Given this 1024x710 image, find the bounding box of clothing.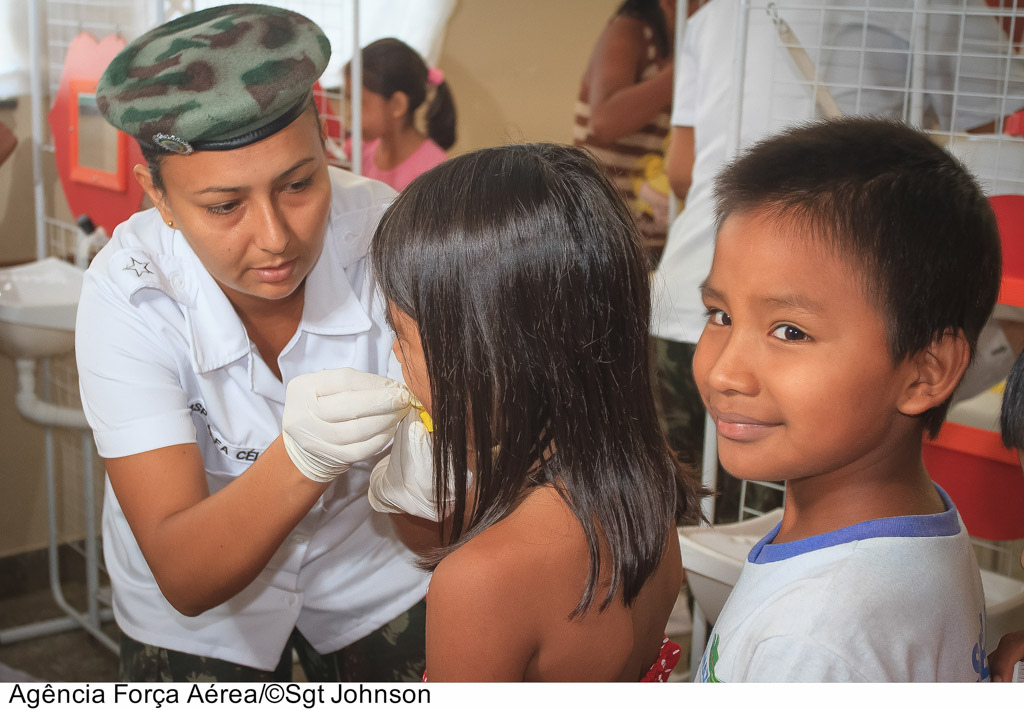
left=688, top=480, right=985, bottom=680.
